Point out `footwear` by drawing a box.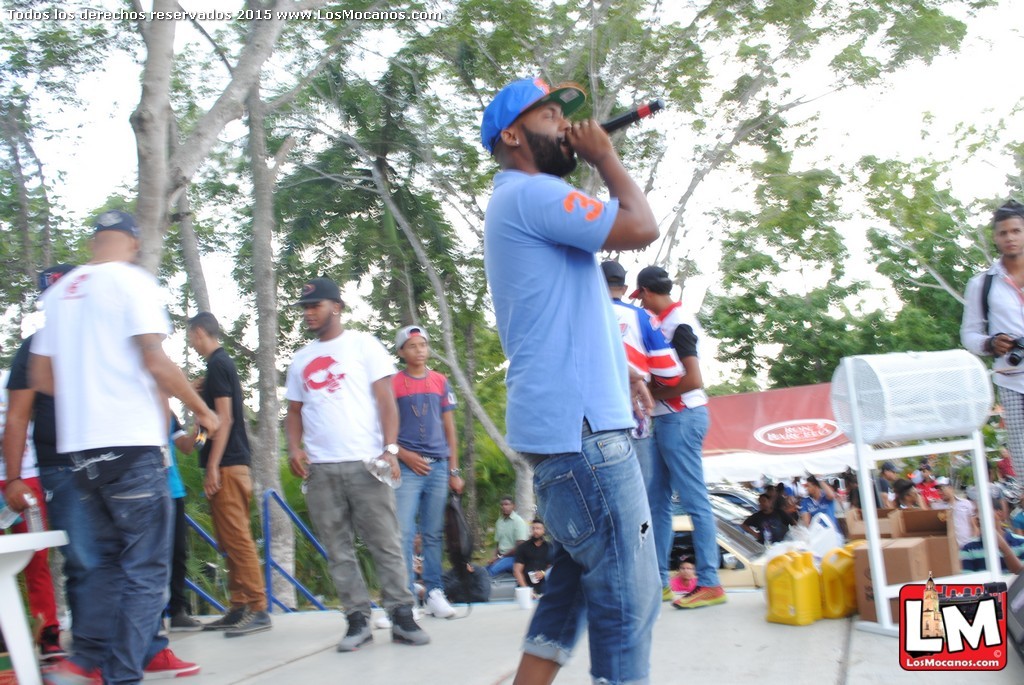
388,608,432,647.
